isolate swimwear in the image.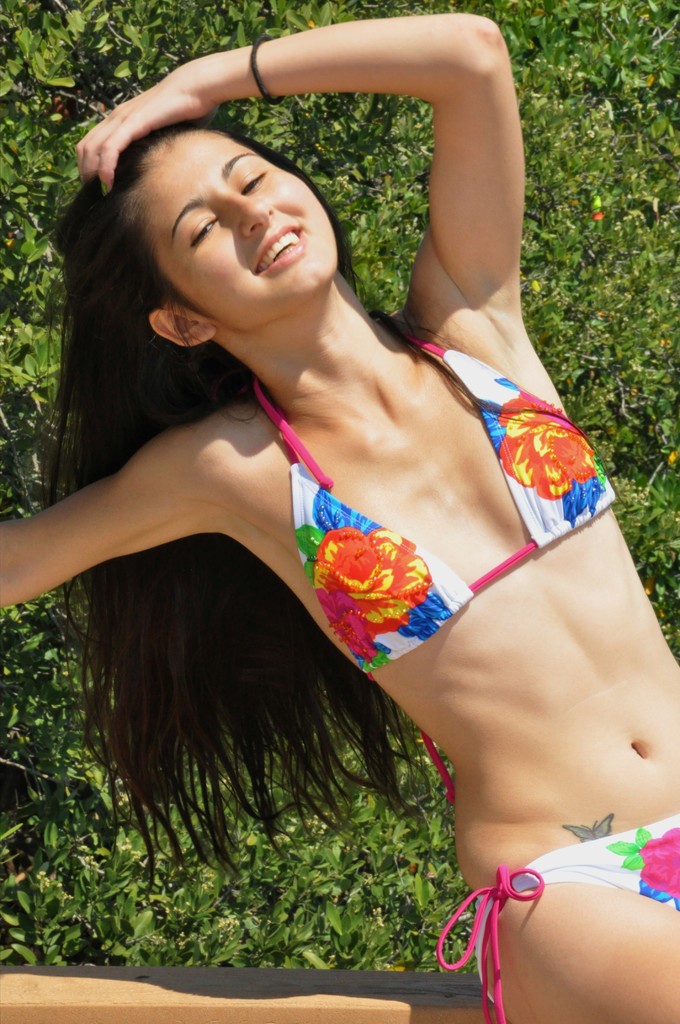
Isolated region: 440, 809, 679, 1023.
